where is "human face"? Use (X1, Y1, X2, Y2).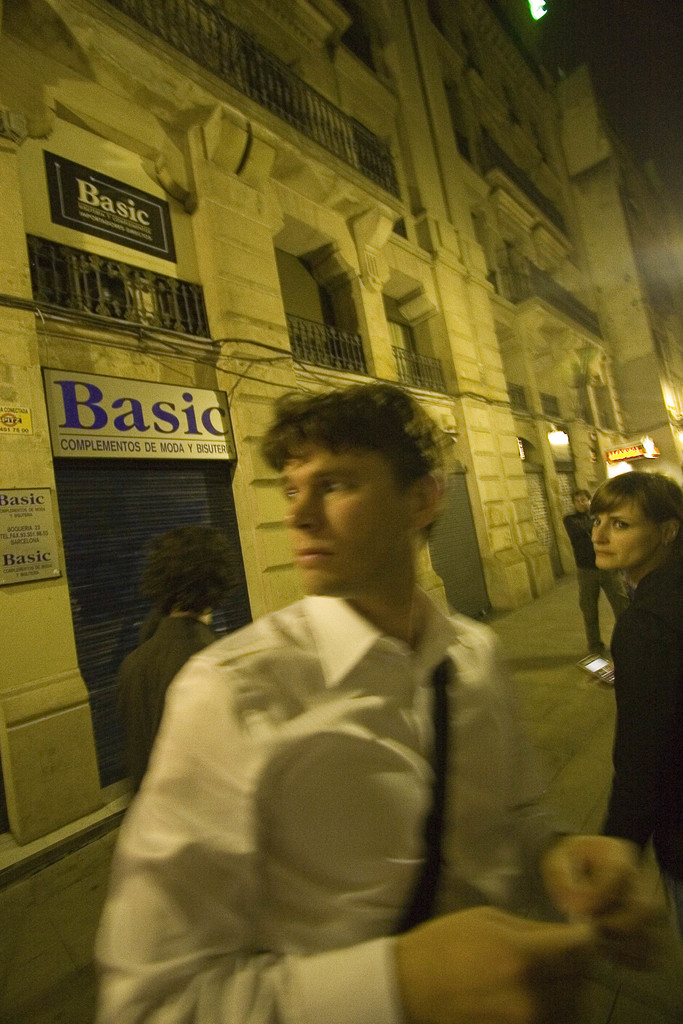
(279, 429, 413, 597).
